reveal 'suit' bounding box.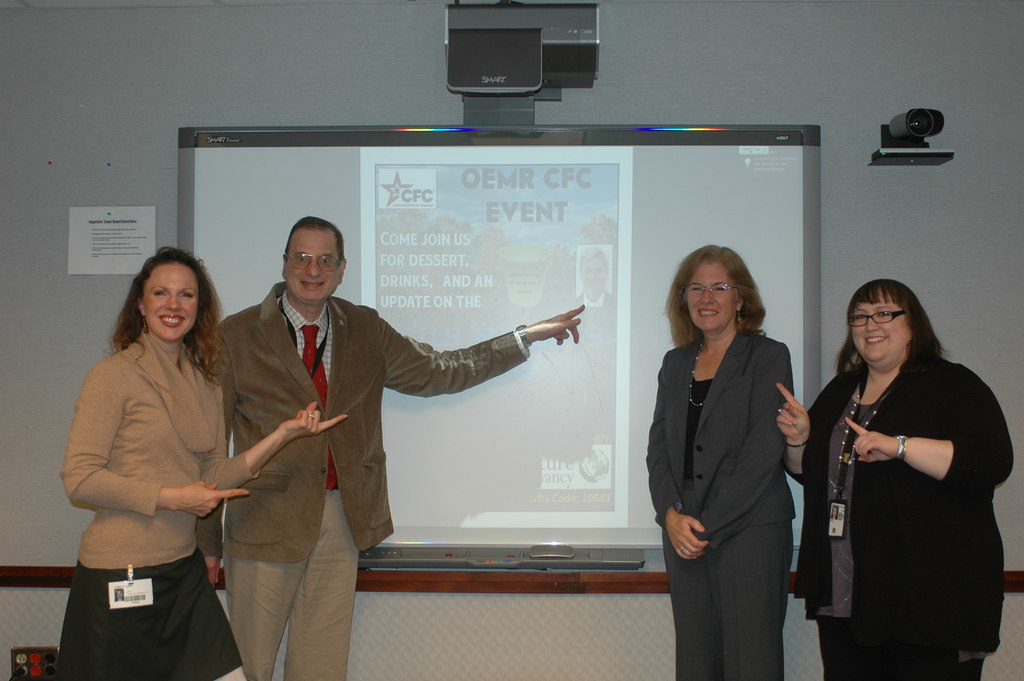
Revealed: locate(781, 345, 1015, 680).
